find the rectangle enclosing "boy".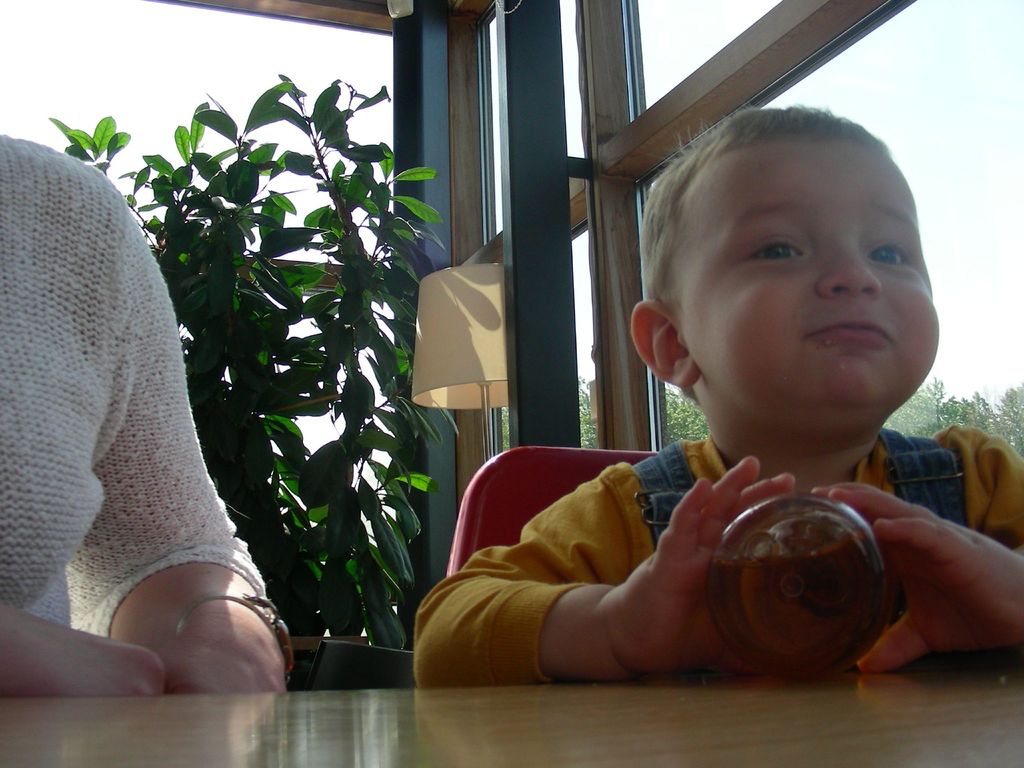
locate(425, 111, 1000, 687).
